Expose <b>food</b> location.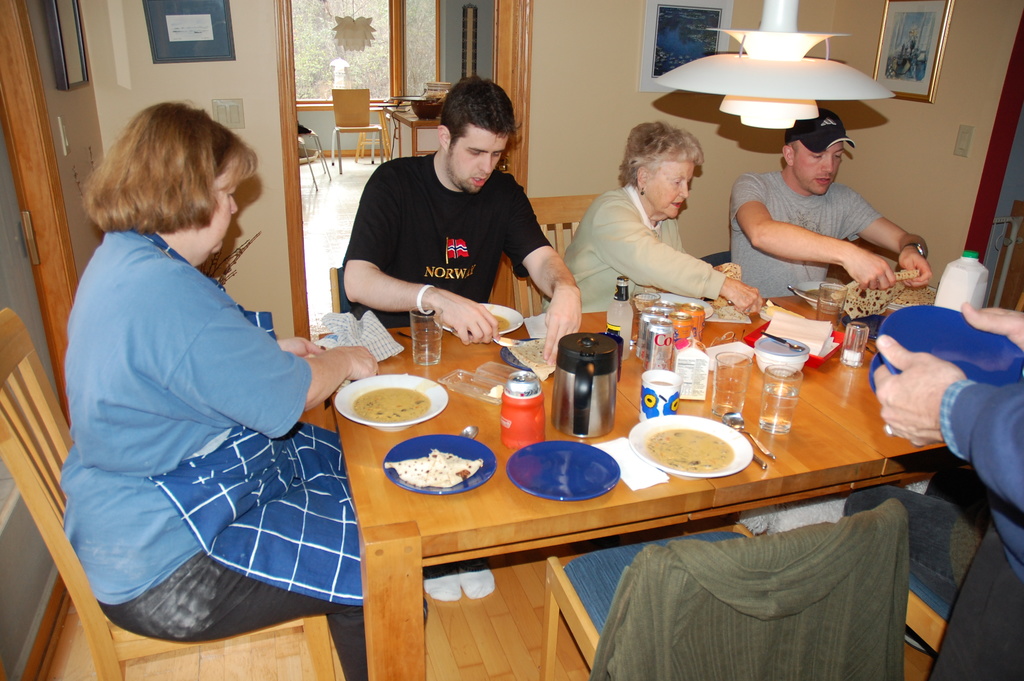
Exposed at box(383, 449, 483, 488).
